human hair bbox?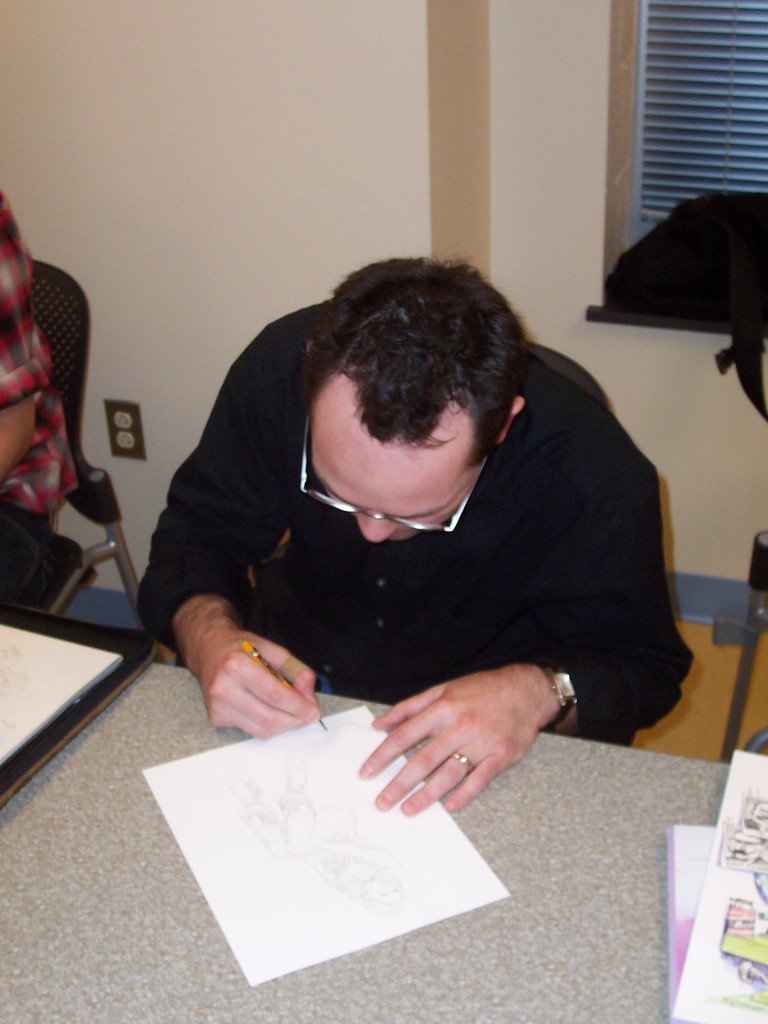
Rect(300, 251, 546, 458)
